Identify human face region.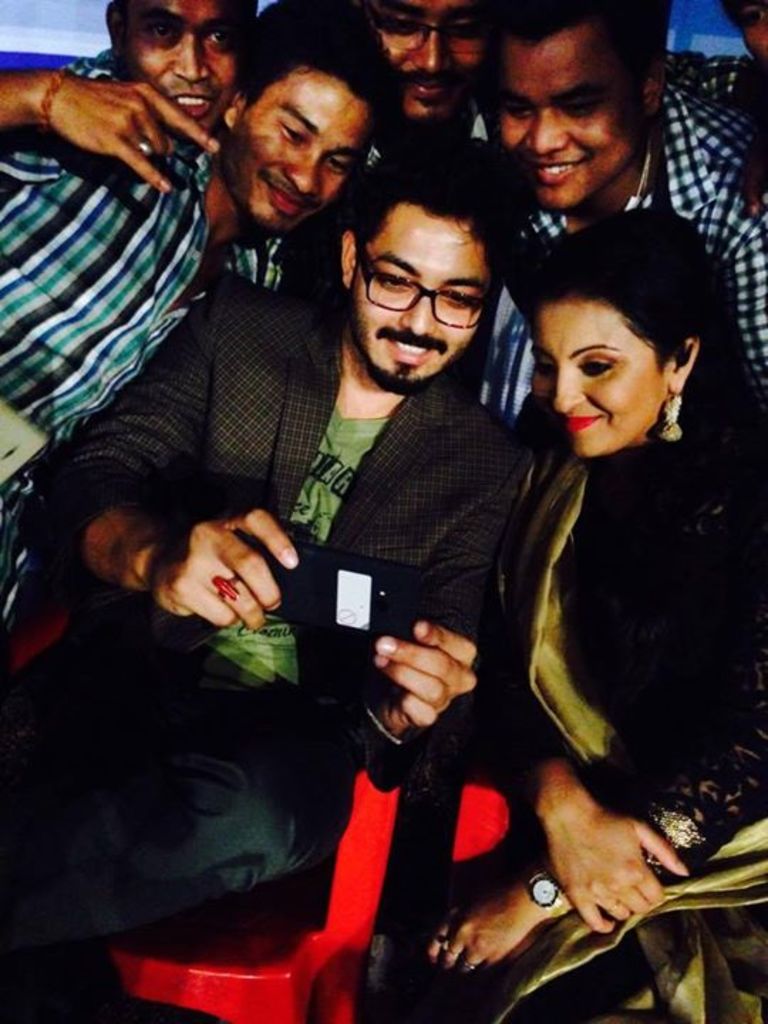
Region: <bbox>532, 296, 673, 458</bbox>.
